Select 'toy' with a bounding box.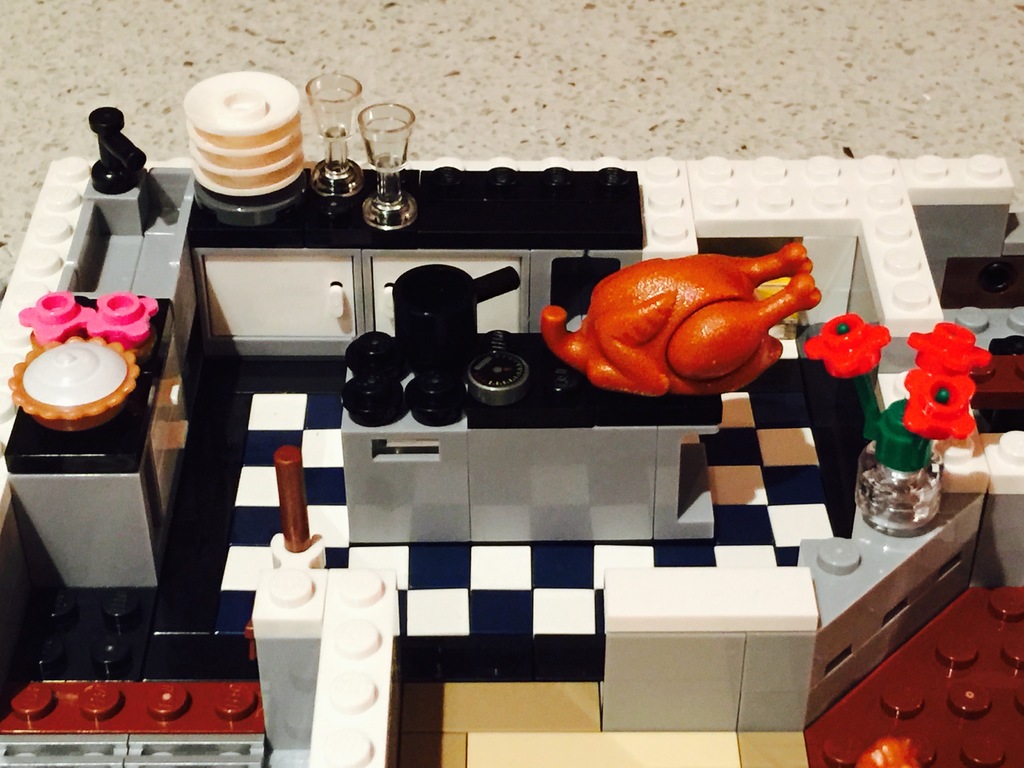
[x1=465, y1=333, x2=529, y2=404].
